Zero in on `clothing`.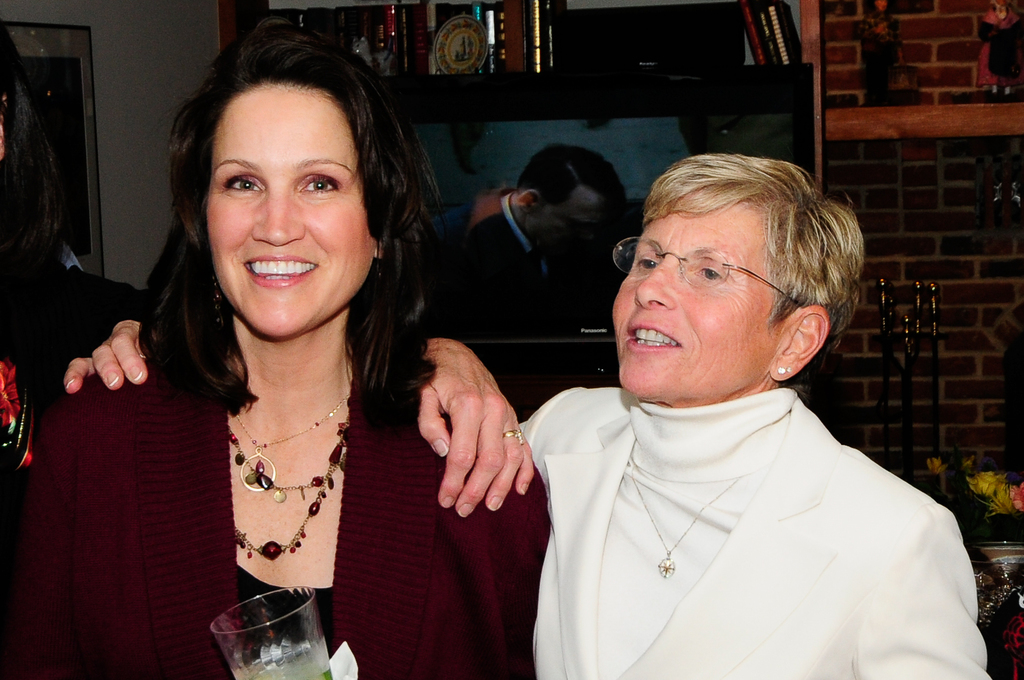
Zeroed in: 511,384,993,679.
